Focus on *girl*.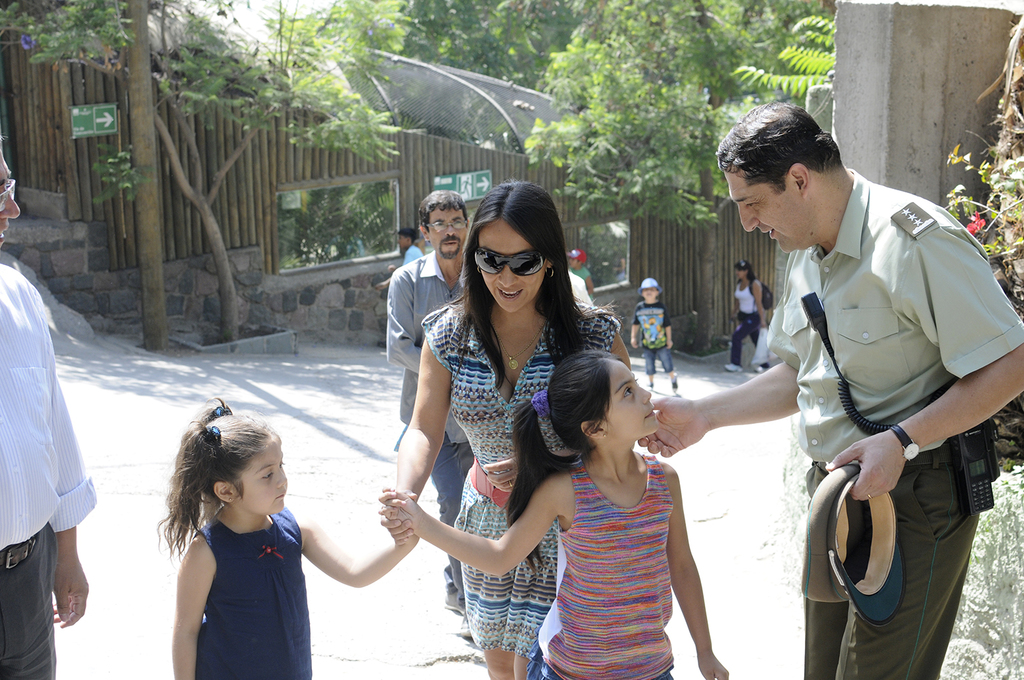
Focused at x1=378, y1=349, x2=730, y2=679.
